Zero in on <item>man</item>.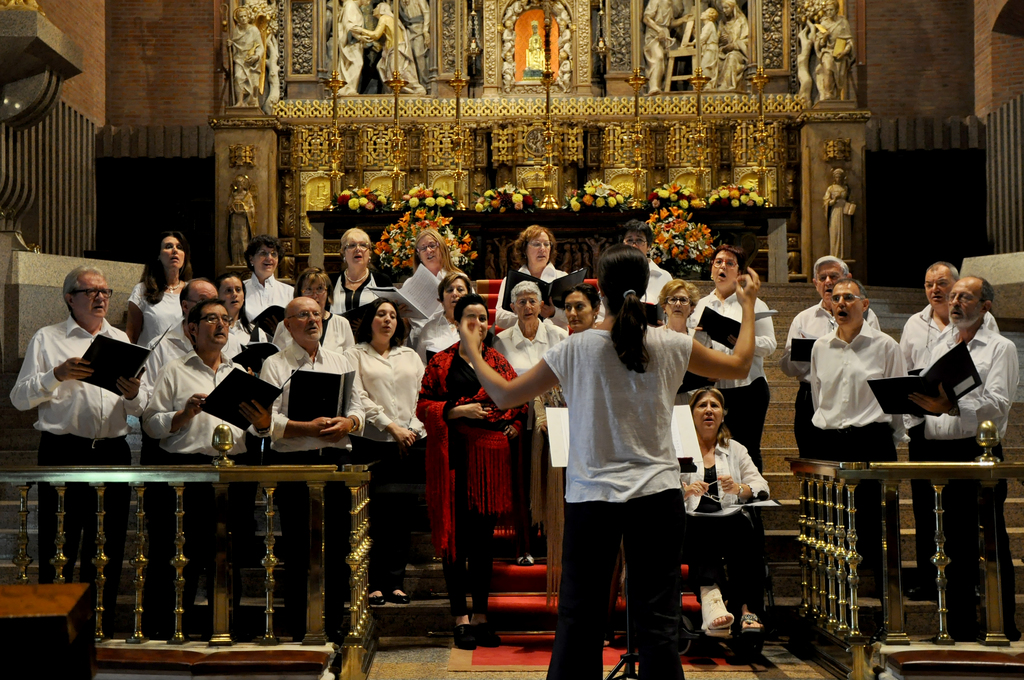
Zeroed in: bbox=(492, 280, 572, 378).
